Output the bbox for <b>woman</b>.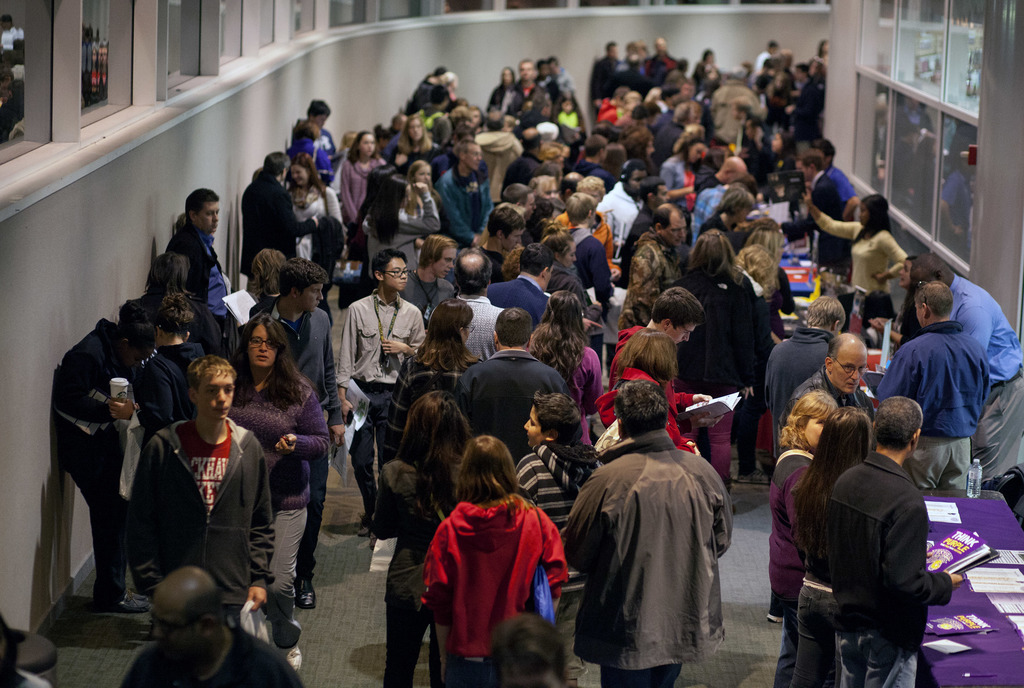
591,327,722,462.
